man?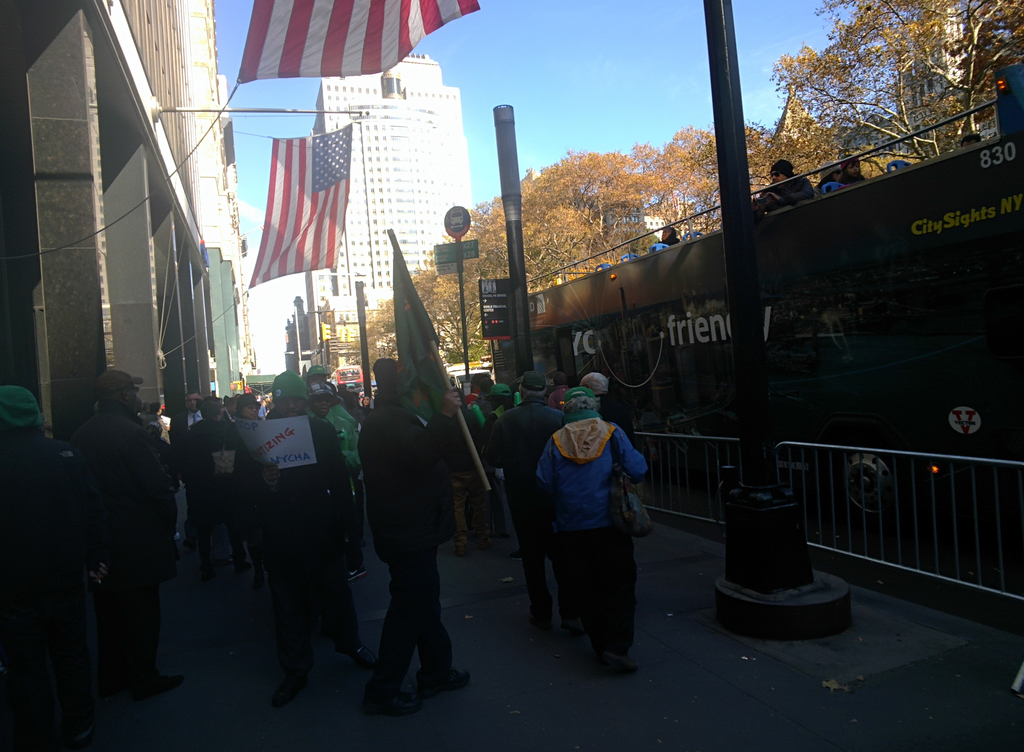
pyautogui.locateOnScreen(0, 386, 97, 751)
